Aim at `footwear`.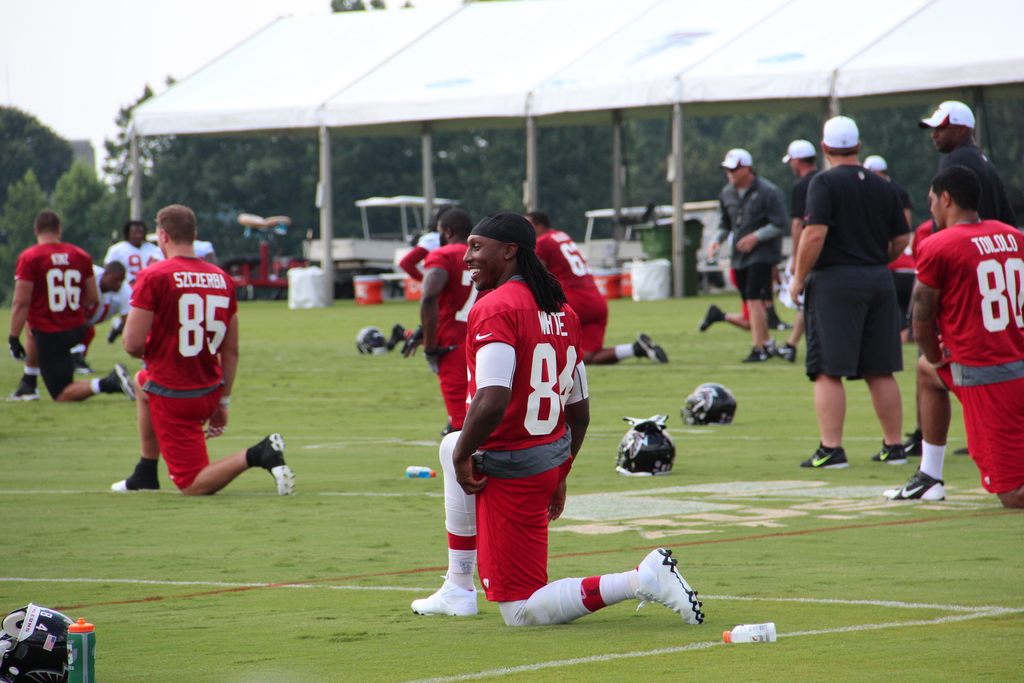
Aimed at [771, 315, 792, 331].
